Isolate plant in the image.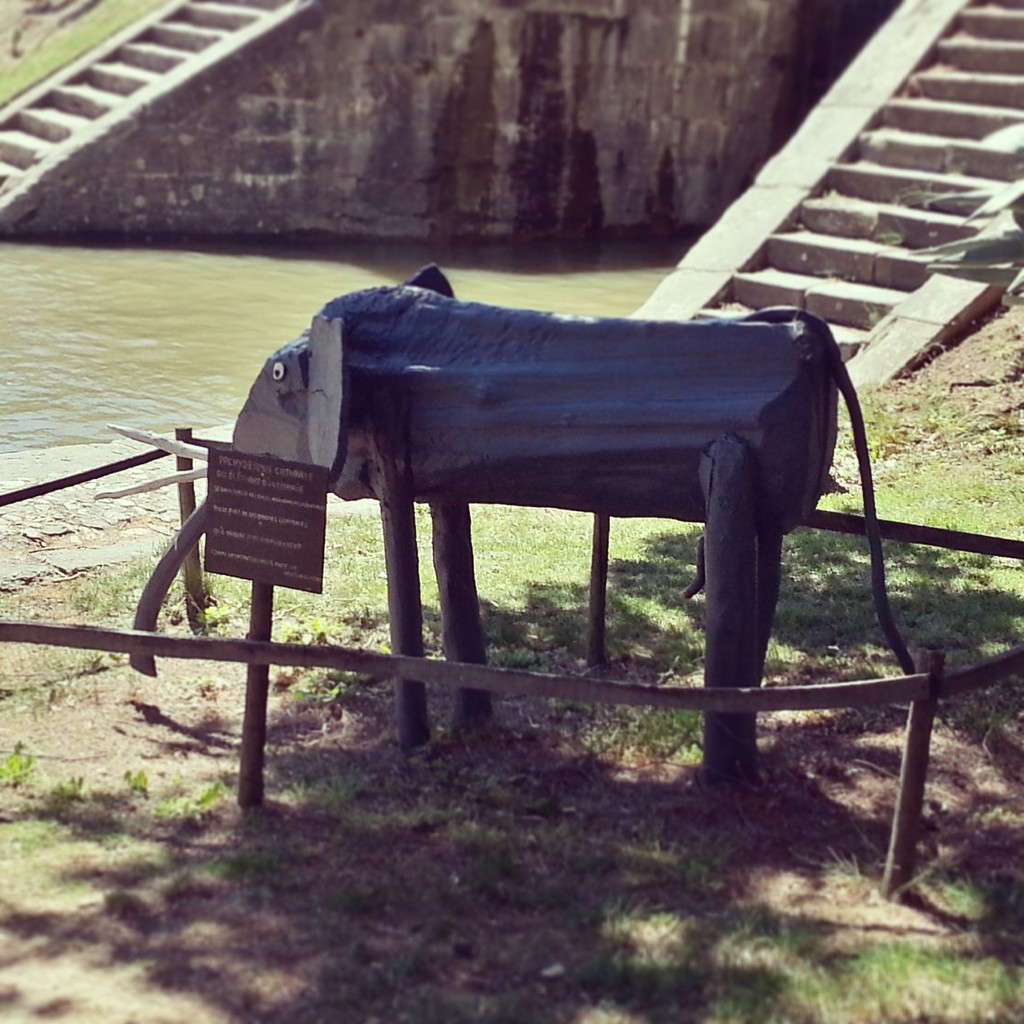
Isolated region: rect(124, 767, 157, 800).
